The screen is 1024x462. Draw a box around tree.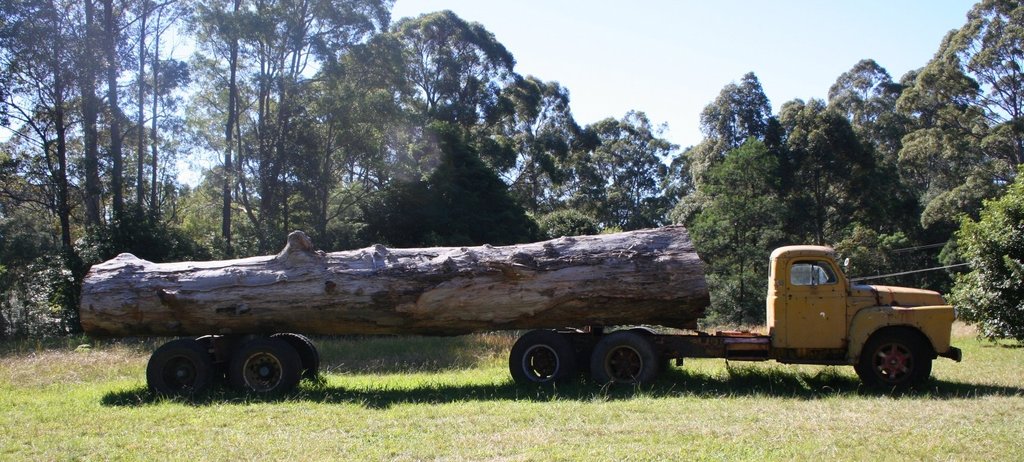
bbox=[748, 96, 872, 270].
